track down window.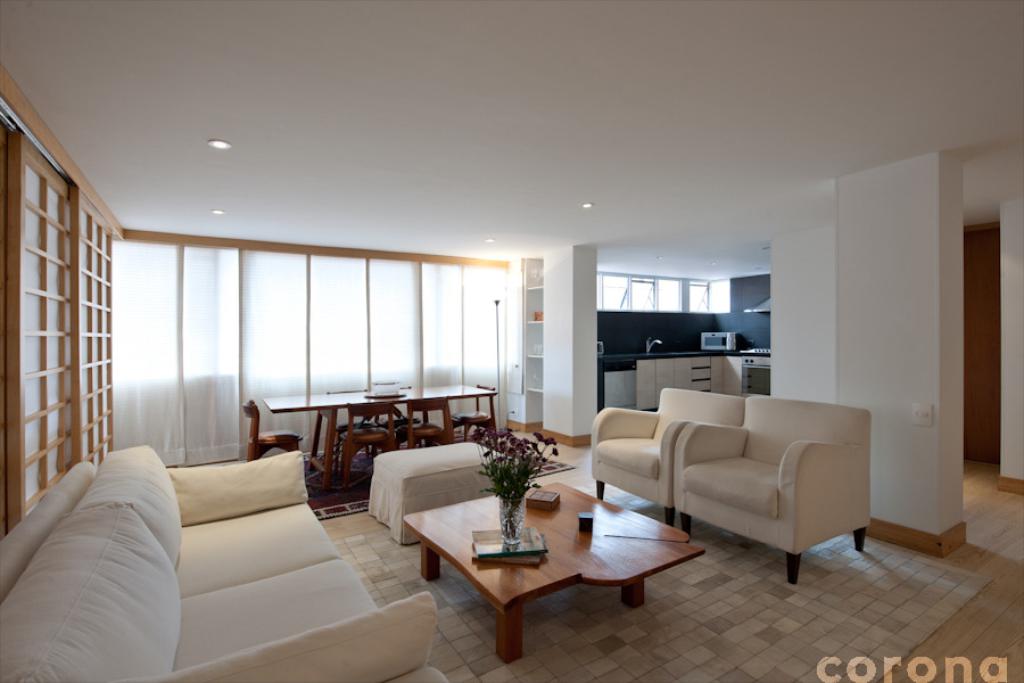
Tracked to bbox=(19, 93, 146, 502).
